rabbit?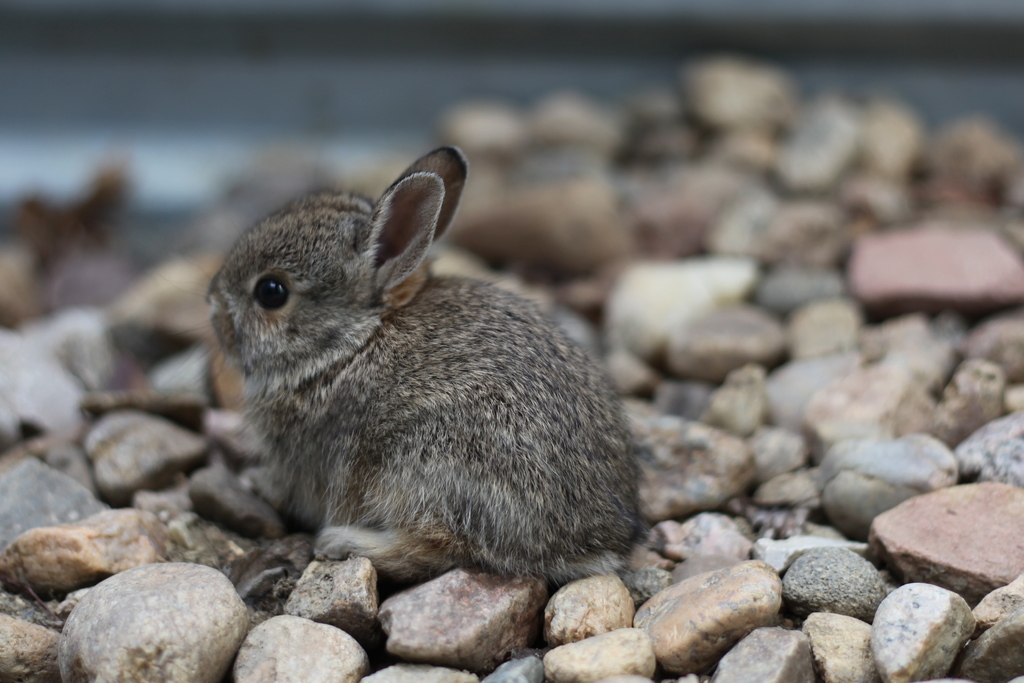
(180,134,647,588)
